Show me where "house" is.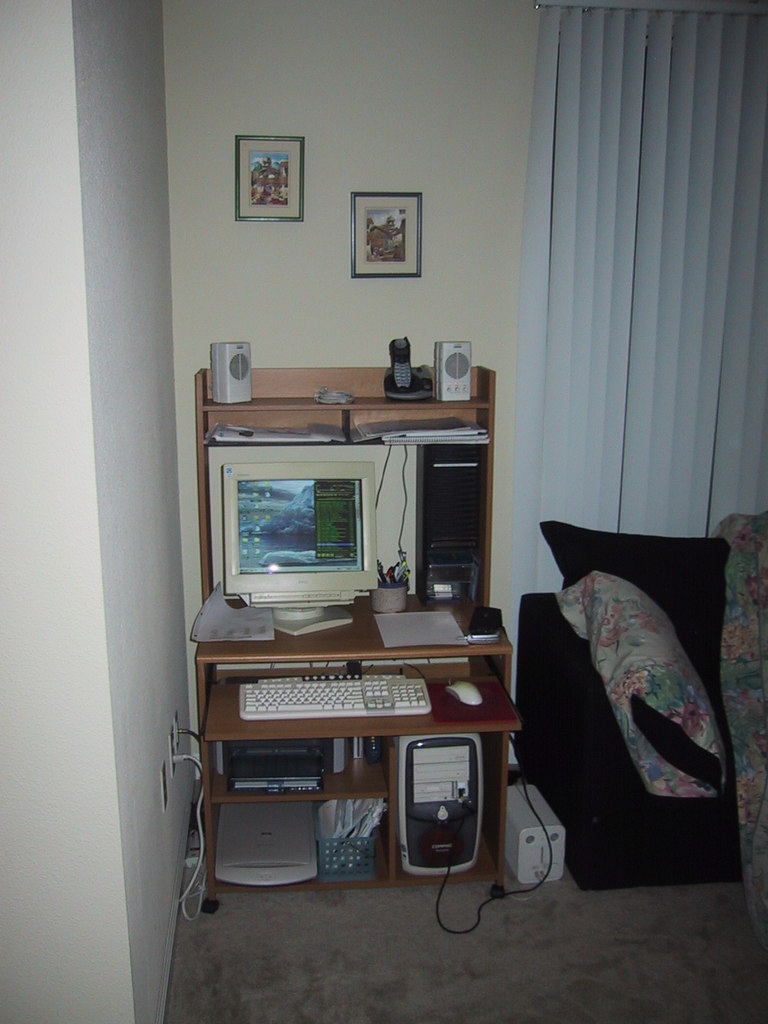
"house" is at 0:0:767:1023.
